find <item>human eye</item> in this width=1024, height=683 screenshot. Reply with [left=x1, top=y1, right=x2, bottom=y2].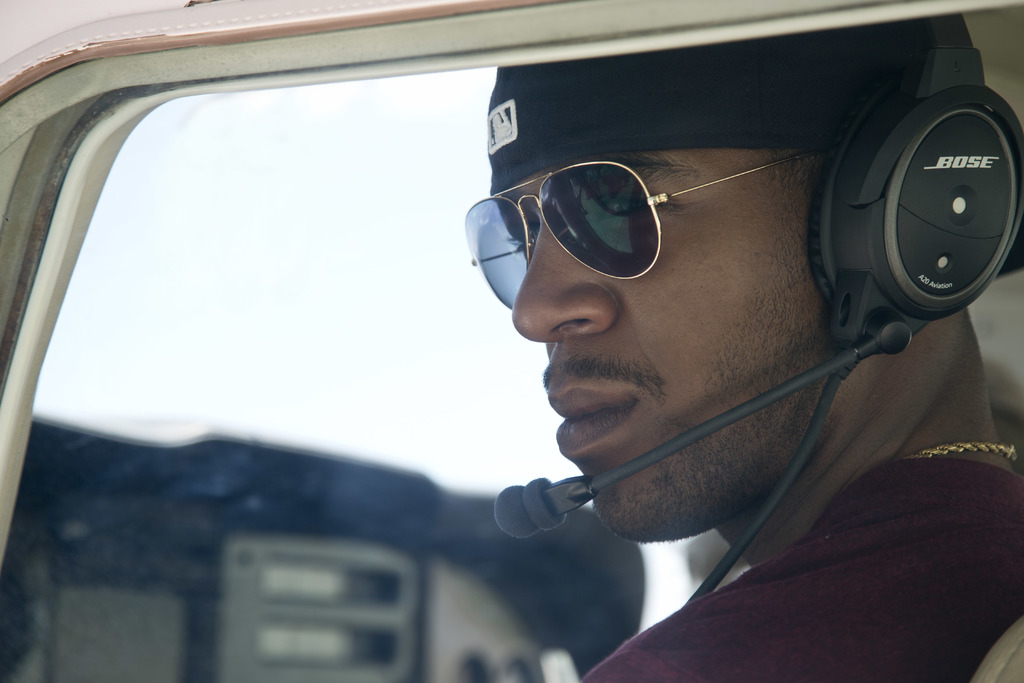
[left=501, top=220, right=535, bottom=256].
